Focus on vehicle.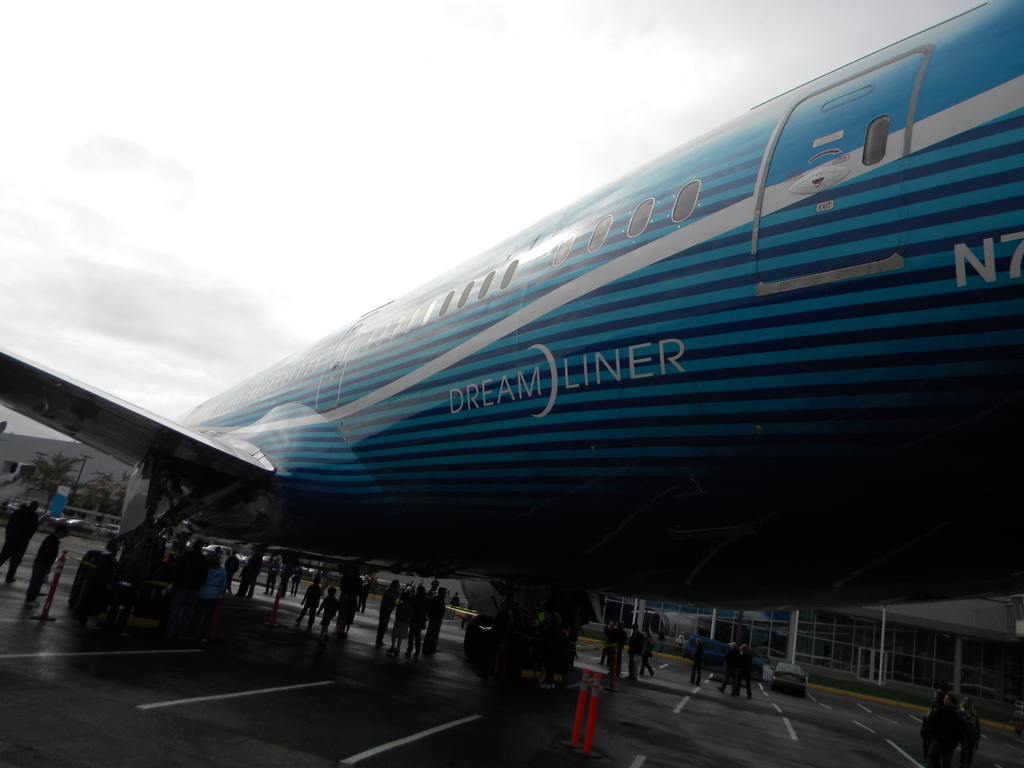
Focused at {"x1": 770, "y1": 660, "x2": 810, "y2": 695}.
